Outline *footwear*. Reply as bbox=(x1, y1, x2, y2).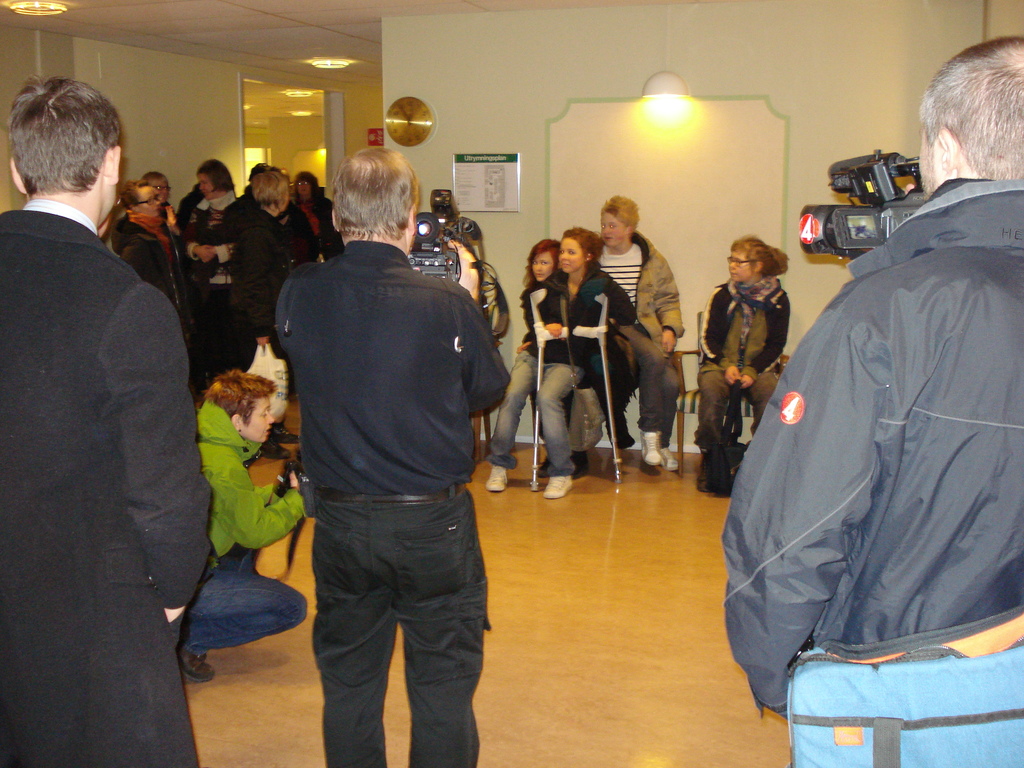
bbox=(639, 430, 664, 466).
